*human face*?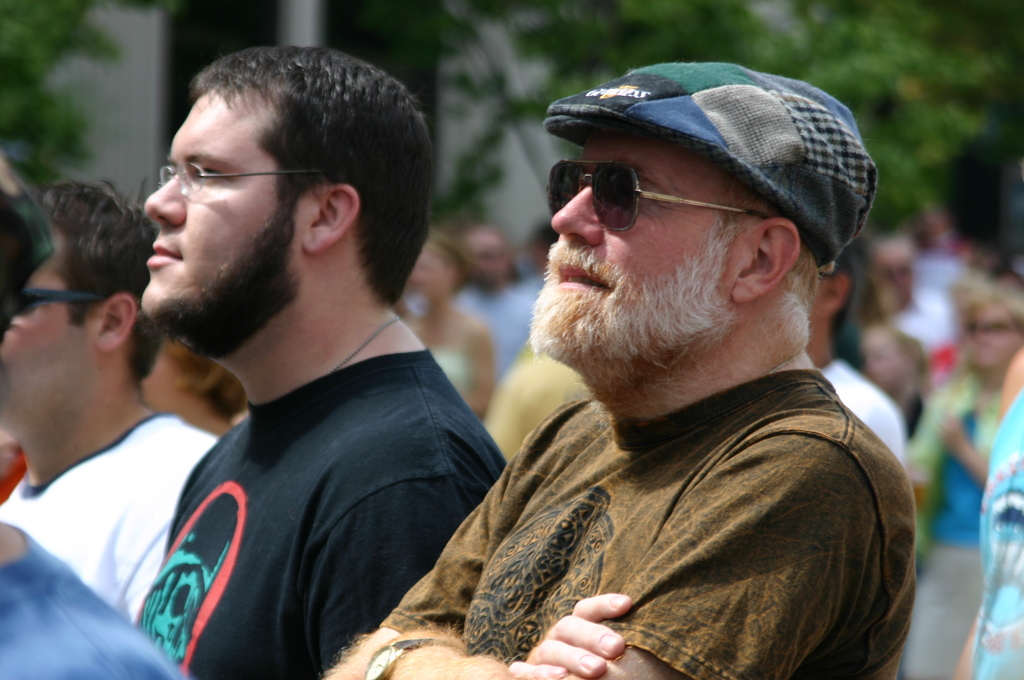
<region>530, 125, 748, 361</region>
